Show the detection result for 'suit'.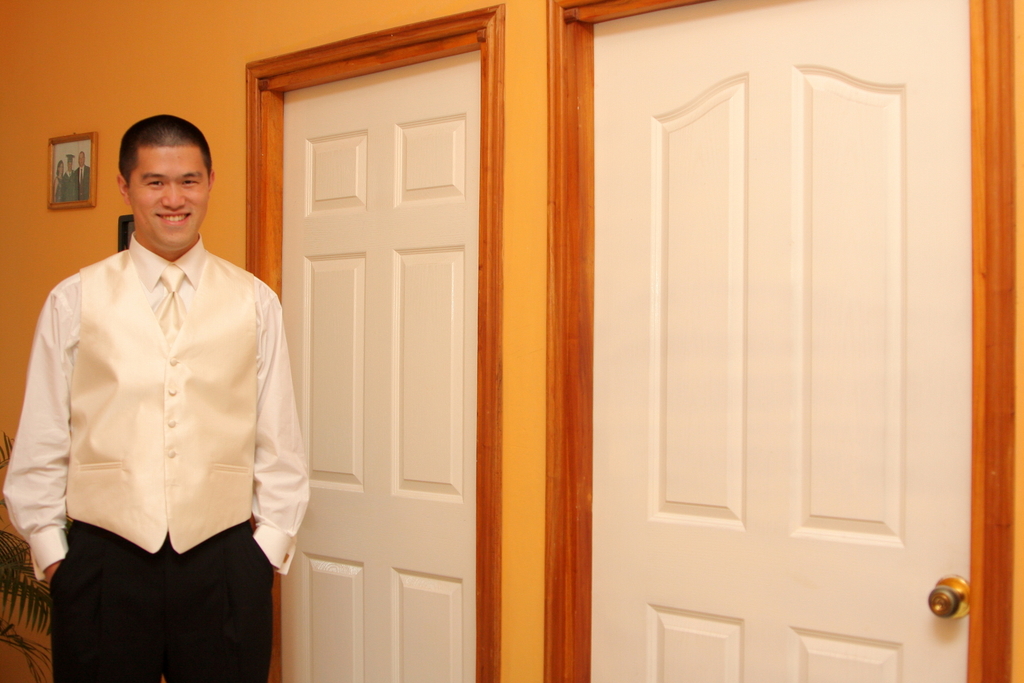
bbox=[18, 201, 311, 664].
